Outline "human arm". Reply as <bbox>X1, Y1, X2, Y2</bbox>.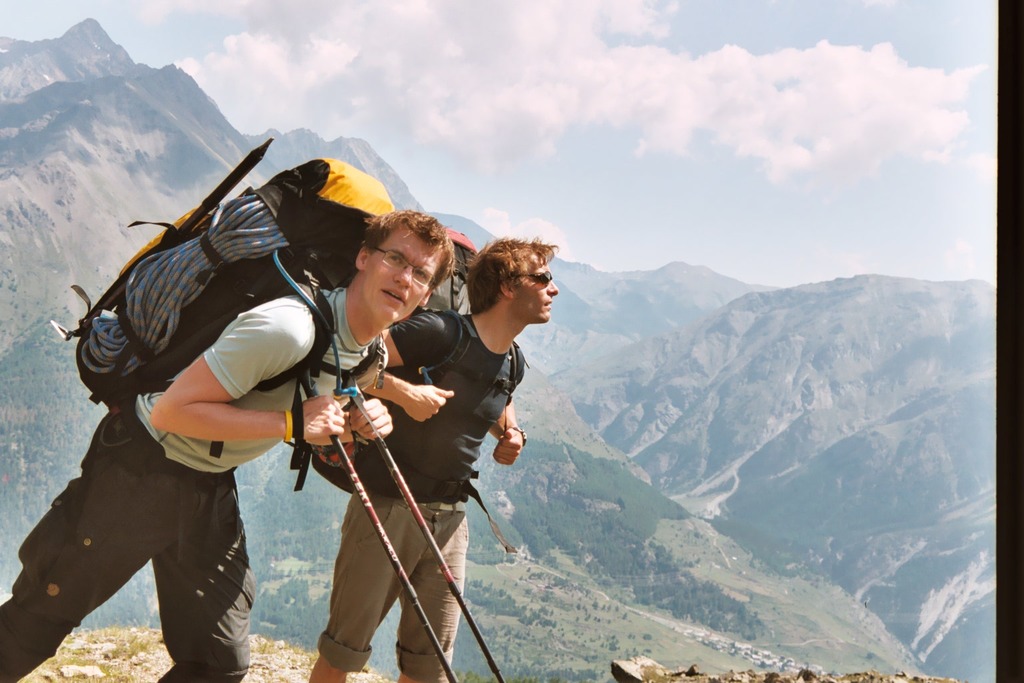
<bbox>347, 400, 389, 440</bbox>.
